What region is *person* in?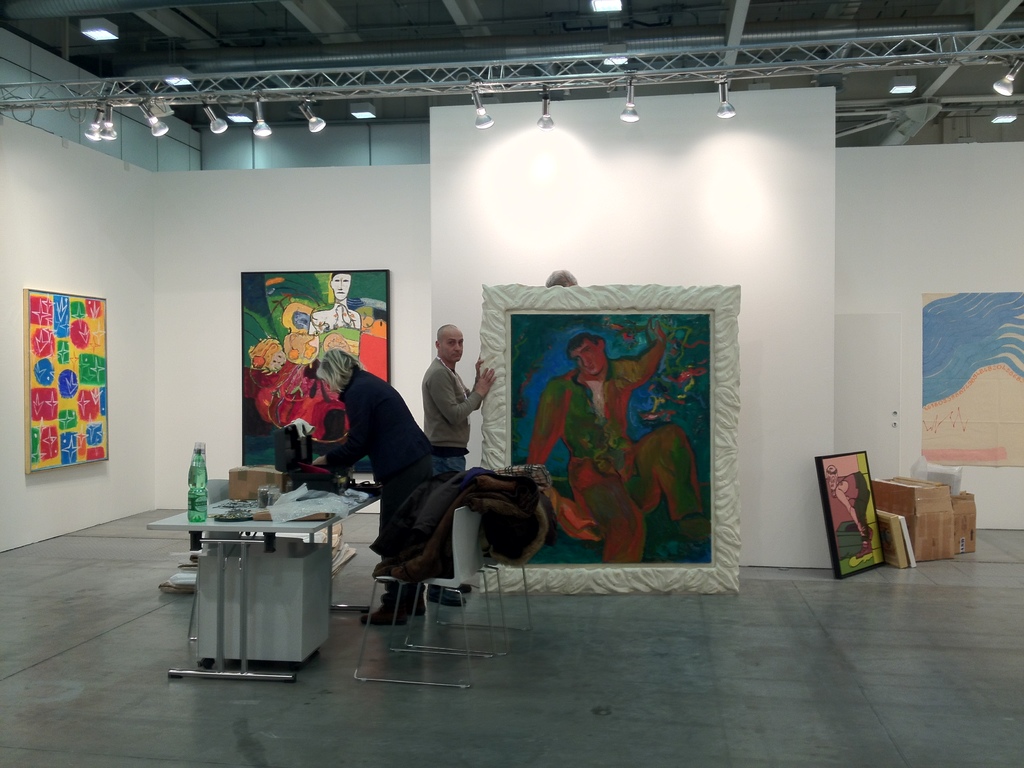
{"x1": 306, "y1": 355, "x2": 435, "y2": 624}.
